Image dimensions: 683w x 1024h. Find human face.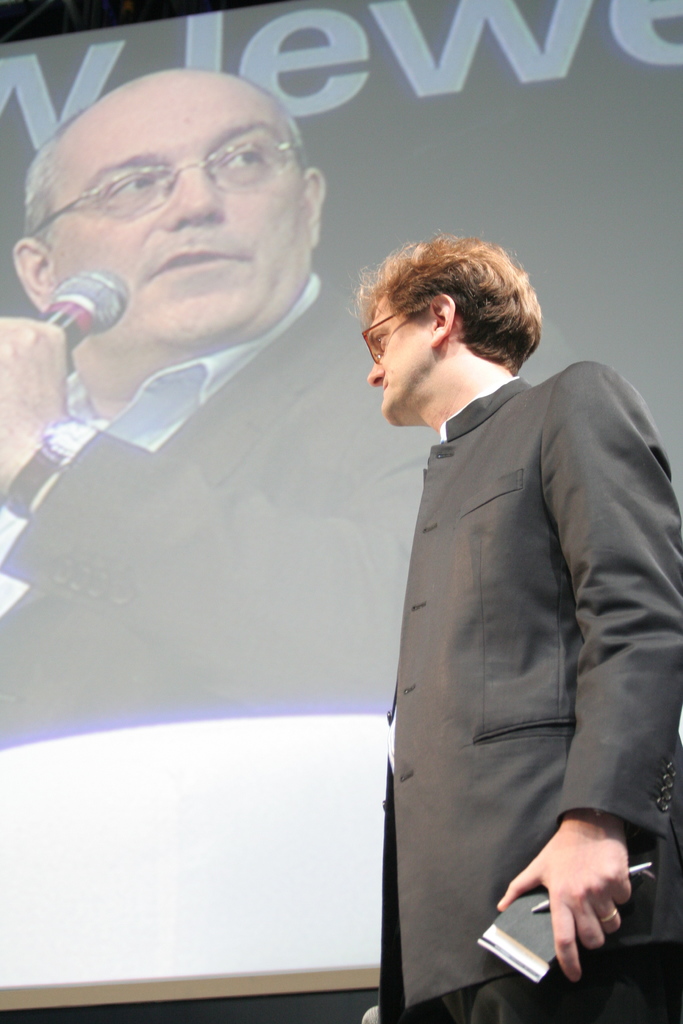
rect(50, 66, 320, 342).
